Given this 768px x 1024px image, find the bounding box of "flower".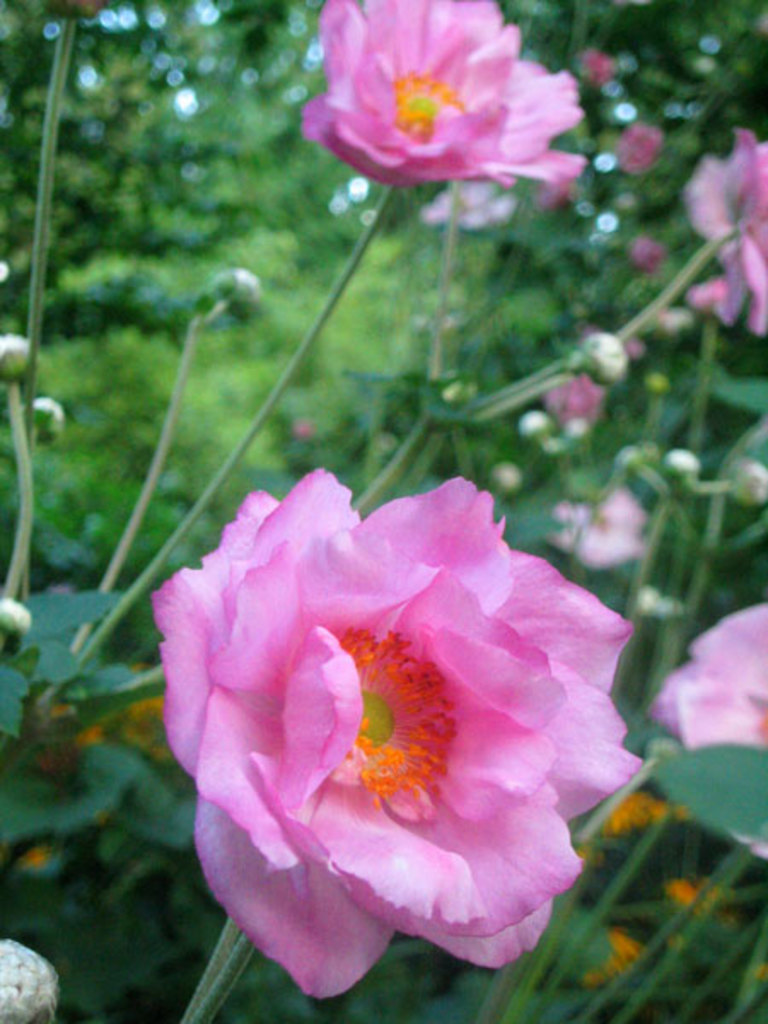
region(597, 782, 701, 838).
